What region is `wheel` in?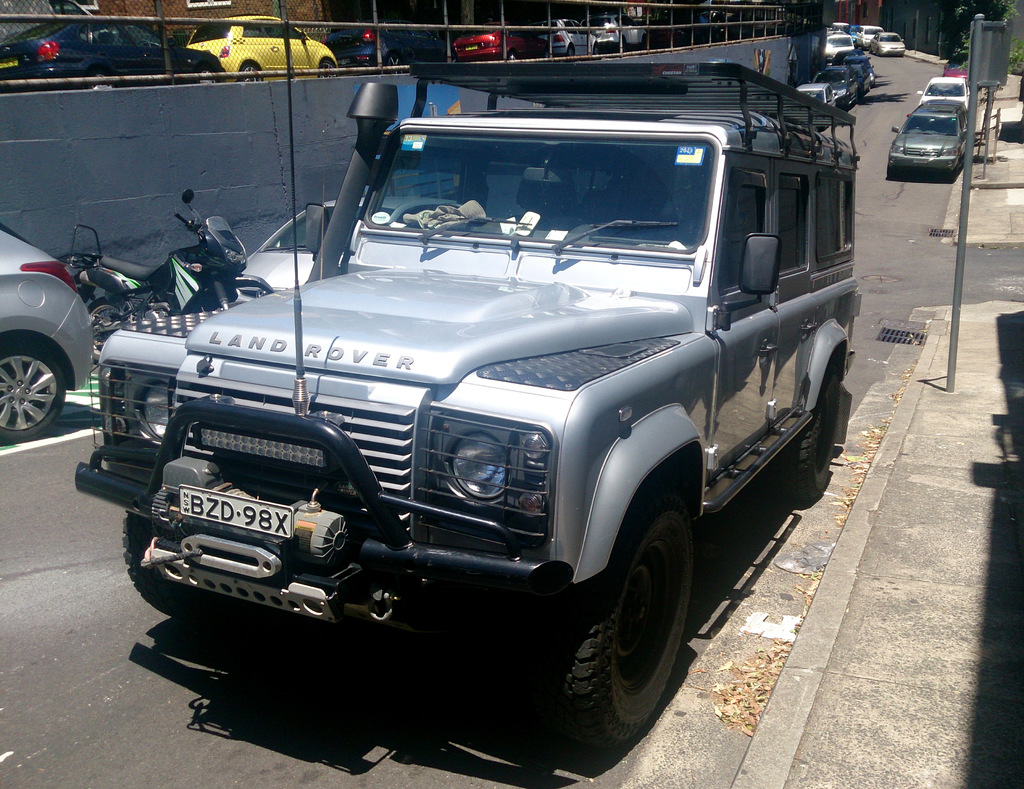
[877,47,881,56].
